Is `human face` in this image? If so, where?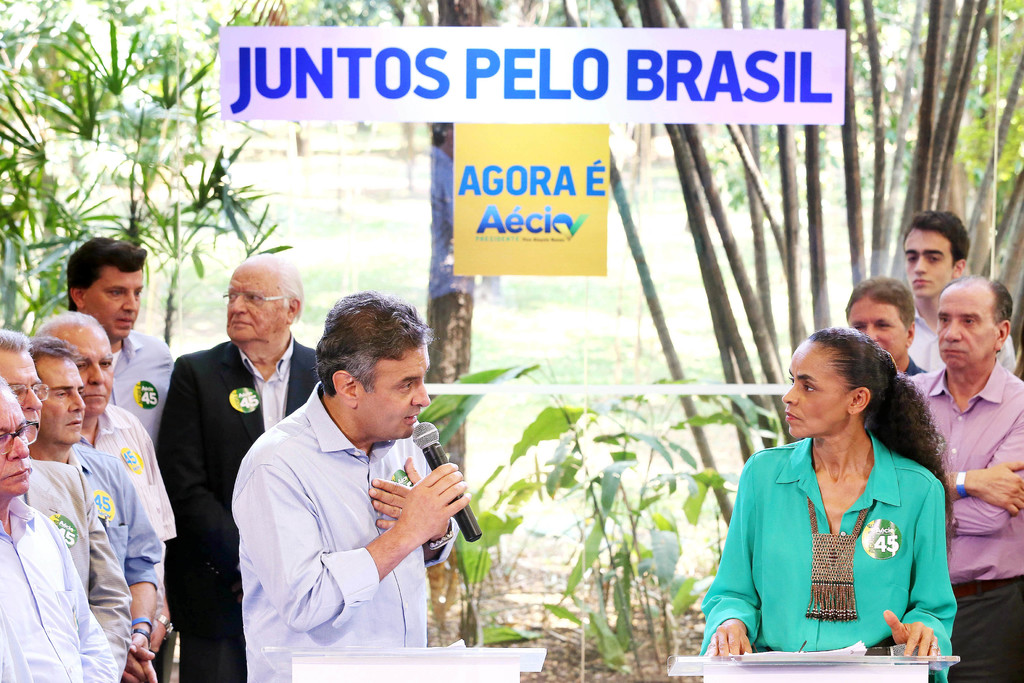
Yes, at l=0, t=353, r=50, b=439.
